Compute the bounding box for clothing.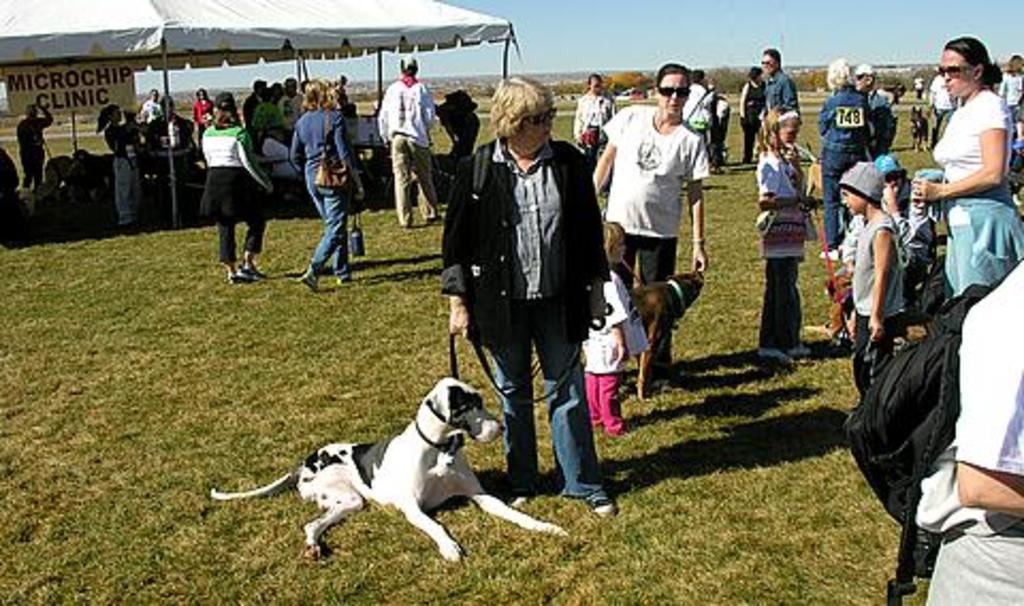
(x1=435, y1=130, x2=612, y2=499).
